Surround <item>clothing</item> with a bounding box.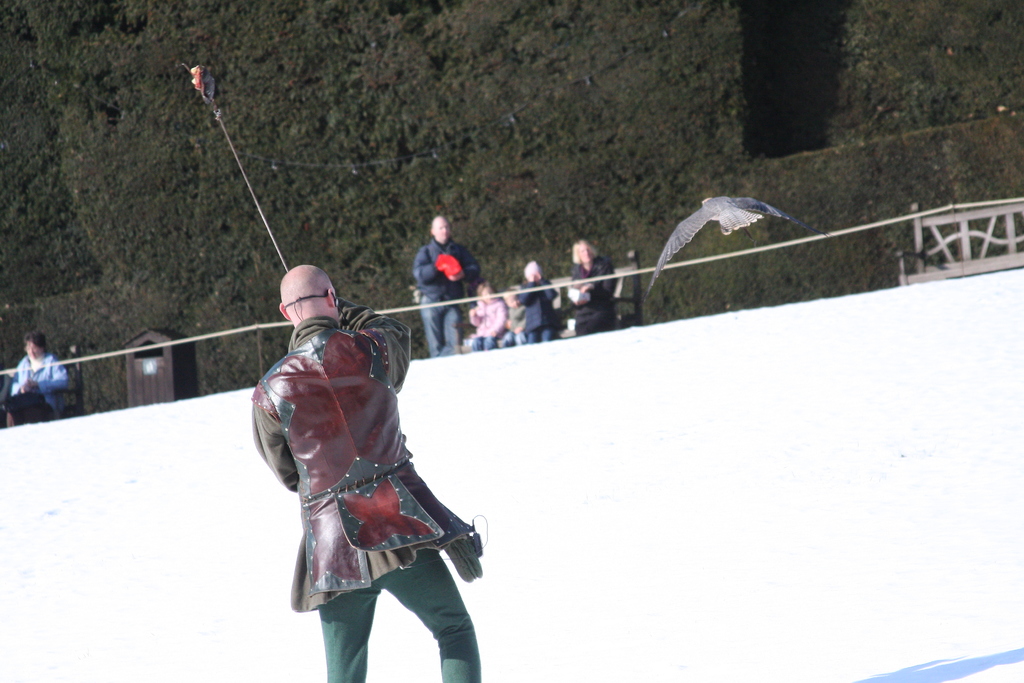
region(406, 234, 472, 300).
